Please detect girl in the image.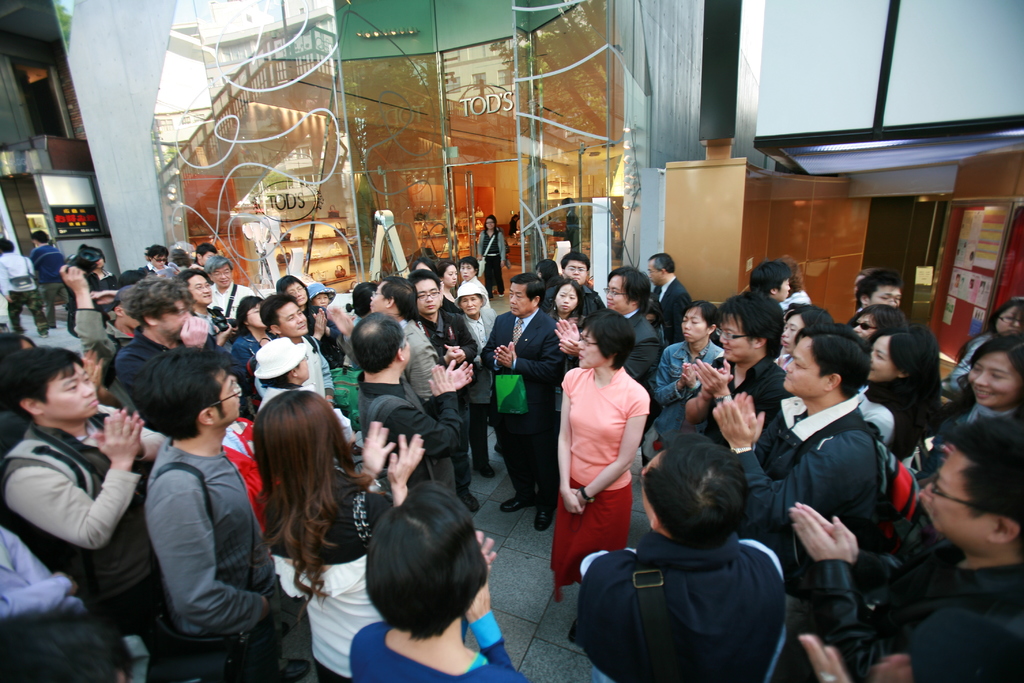
box=[944, 290, 1023, 400].
